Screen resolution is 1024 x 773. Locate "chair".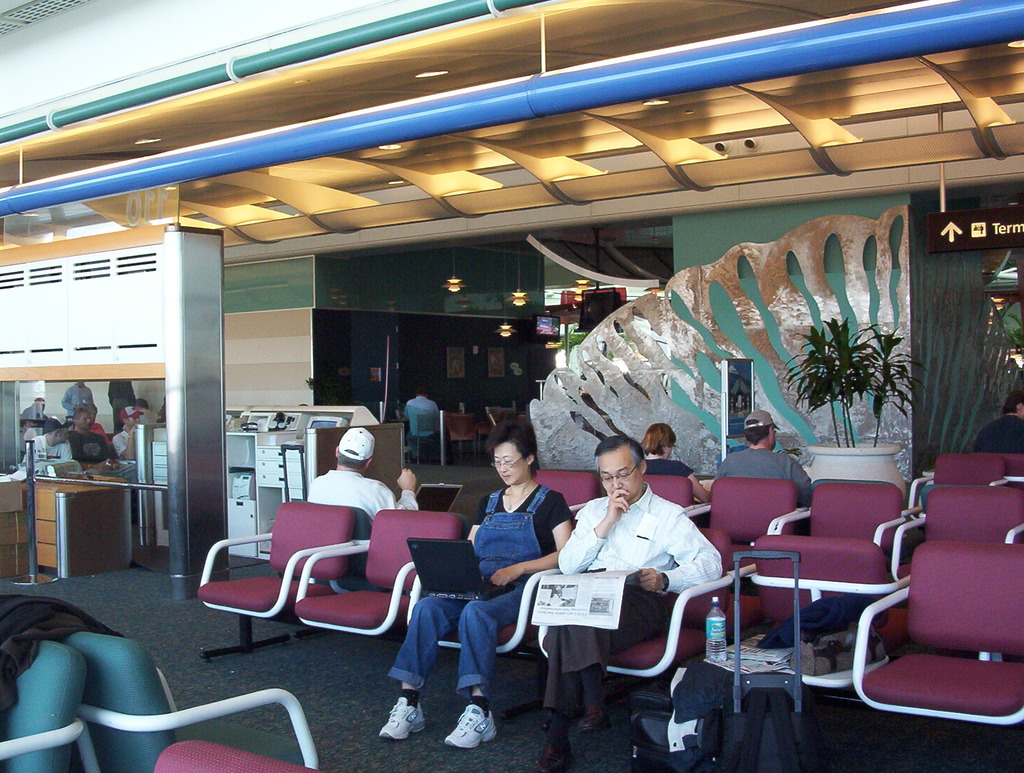
(451,411,476,460).
